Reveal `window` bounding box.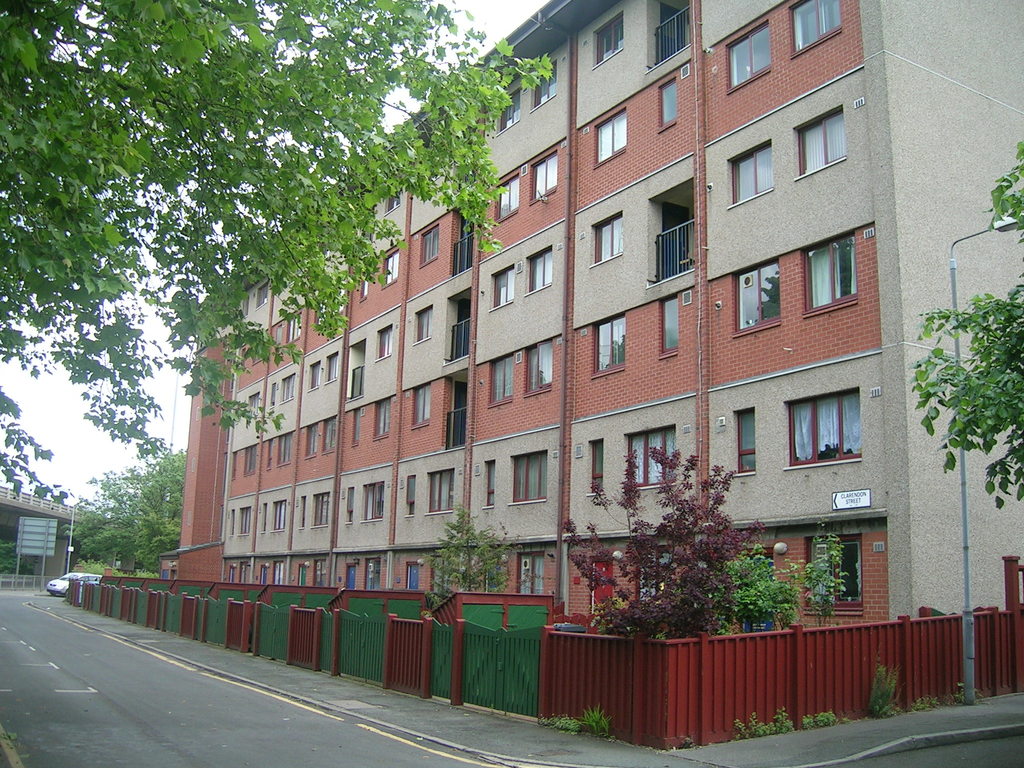
Revealed: bbox=[657, 76, 683, 134].
